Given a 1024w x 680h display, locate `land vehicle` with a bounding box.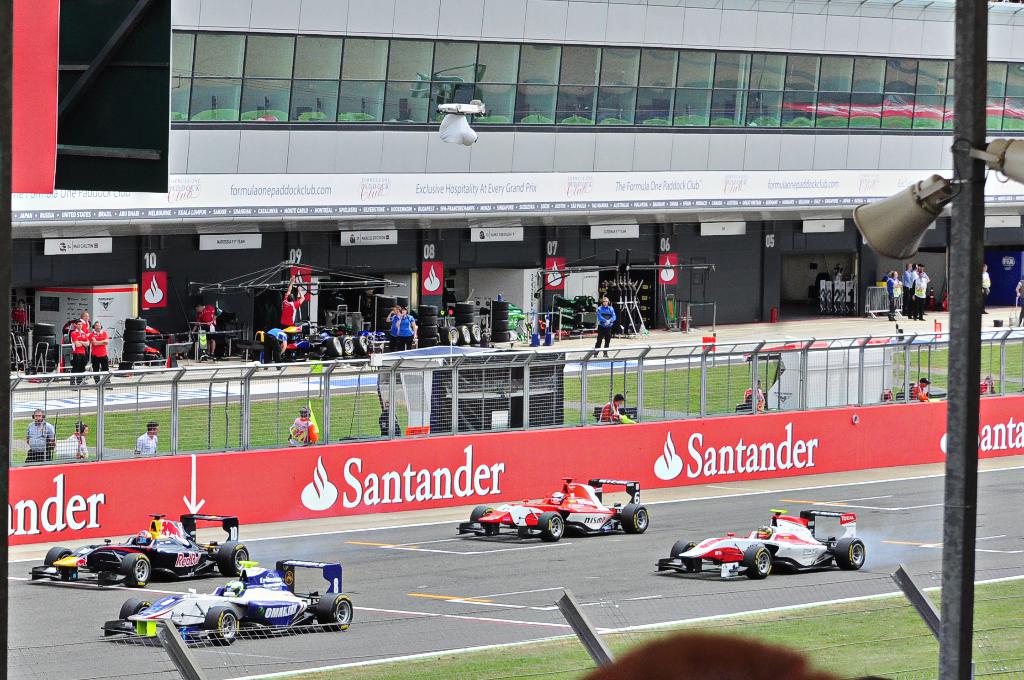
Located: region(657, 506, 867, 580).
